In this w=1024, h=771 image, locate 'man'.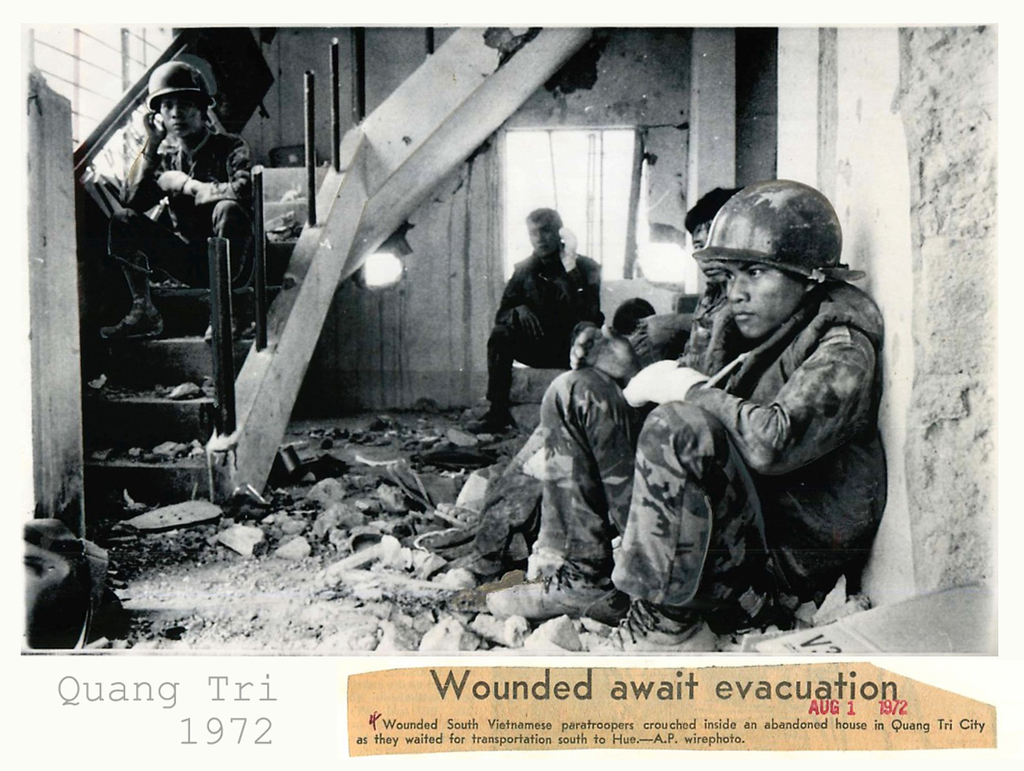
Bounding box: locate(464, 206, 602, 433).
